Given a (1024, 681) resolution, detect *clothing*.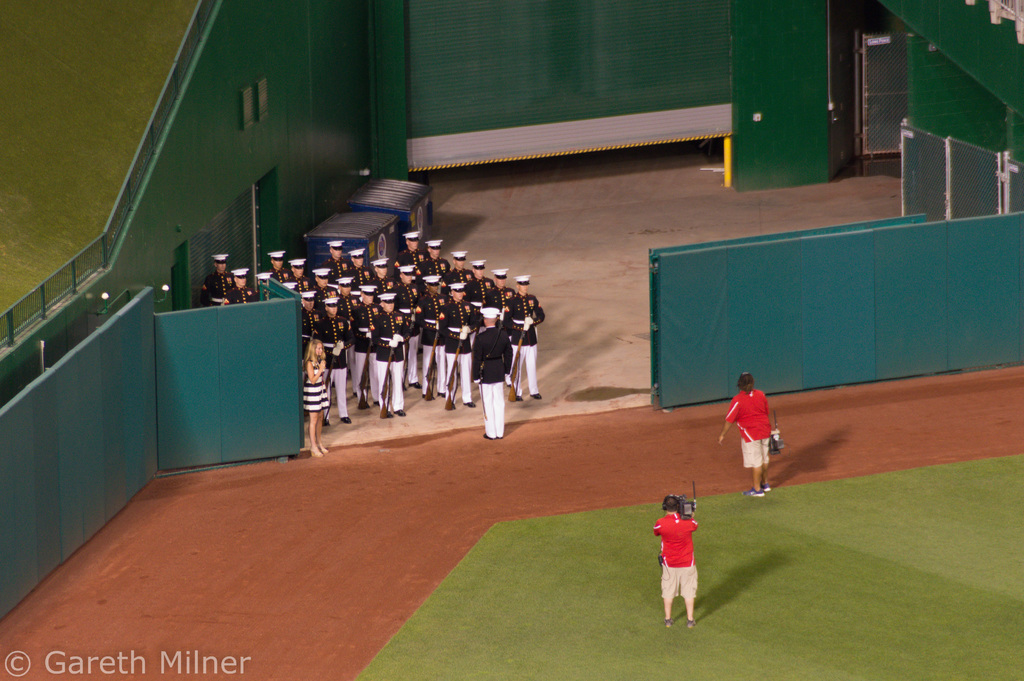
<box>371,309,408,408</box>.
